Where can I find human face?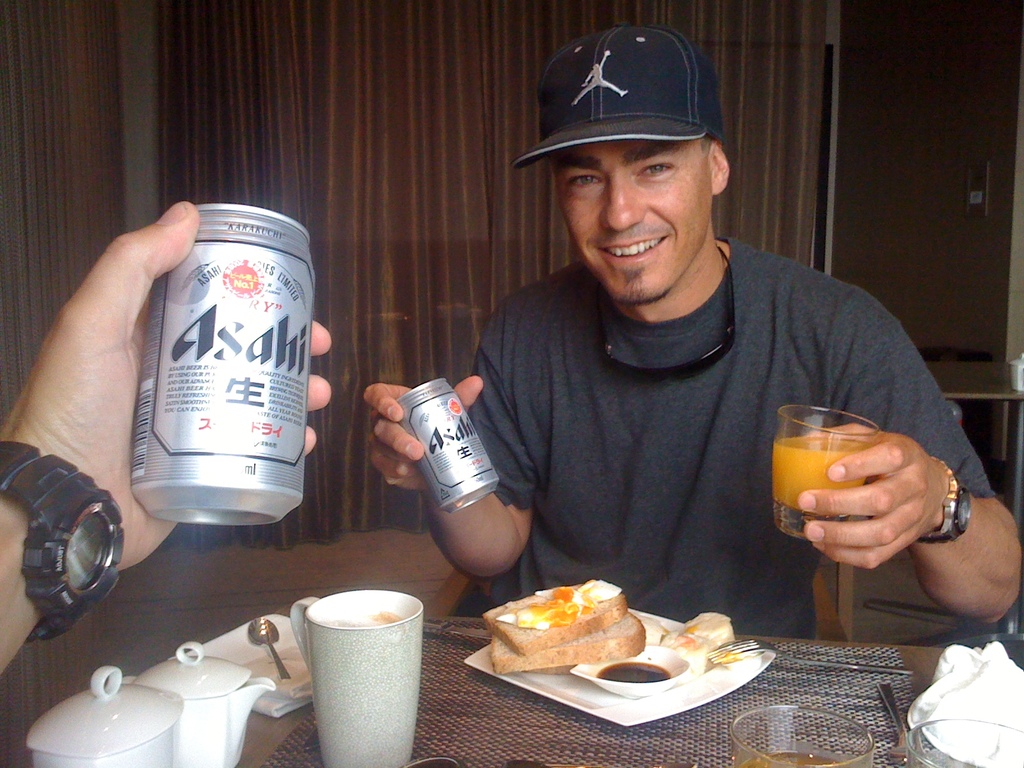
You can find it at [x1=543, y1=134, x2=707, y2=304].
